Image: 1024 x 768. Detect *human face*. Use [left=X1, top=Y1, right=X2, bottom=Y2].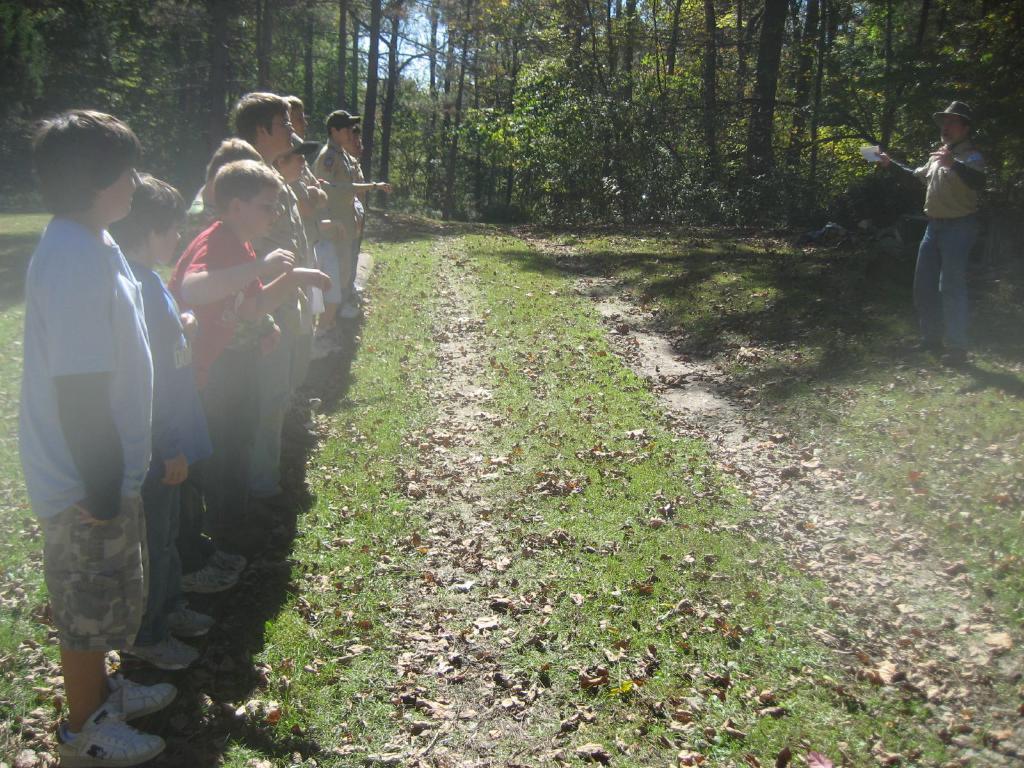
[left=282, top=153, right=307, bottom=183].
